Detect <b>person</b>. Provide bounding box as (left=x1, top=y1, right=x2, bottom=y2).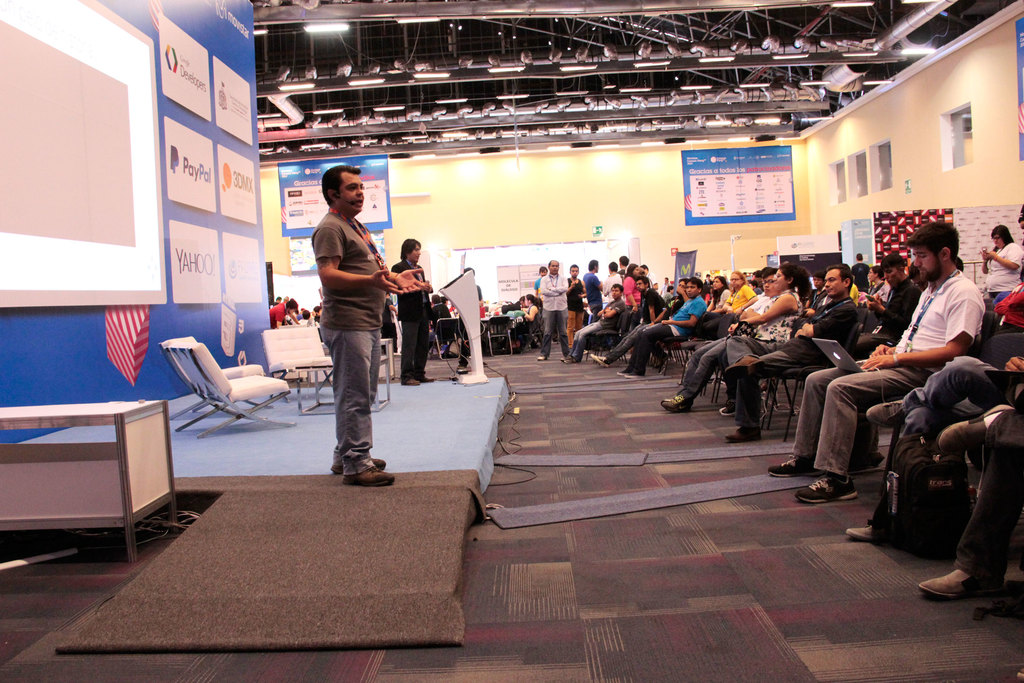
(left=849, top=252, right=928, bottom=367).
